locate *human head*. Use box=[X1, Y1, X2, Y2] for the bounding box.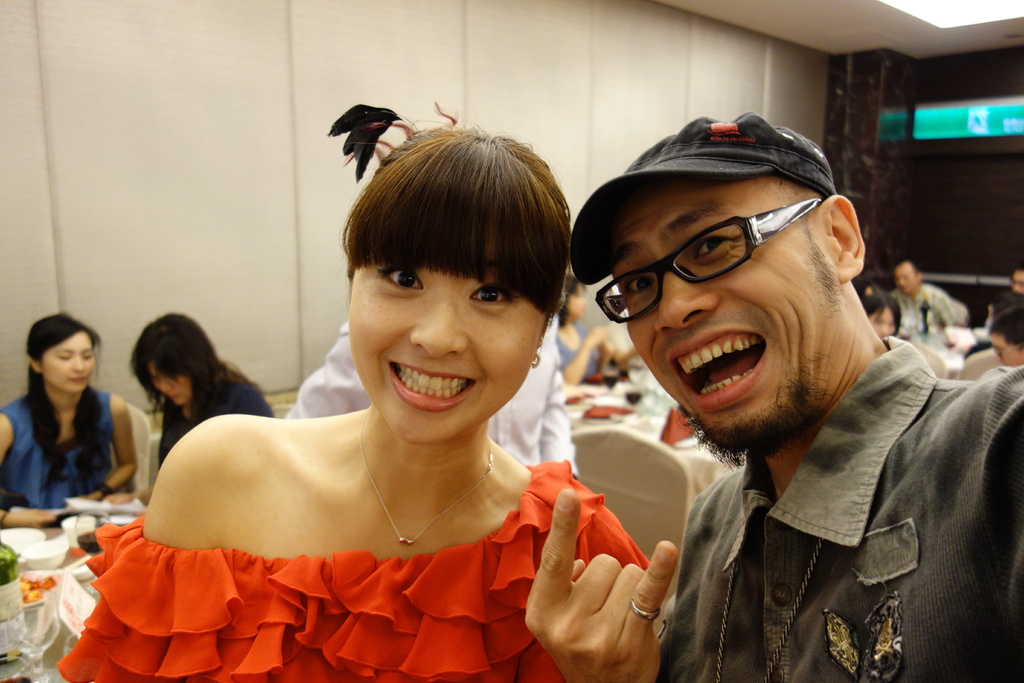
box=[991, 307, 1023, 366].
